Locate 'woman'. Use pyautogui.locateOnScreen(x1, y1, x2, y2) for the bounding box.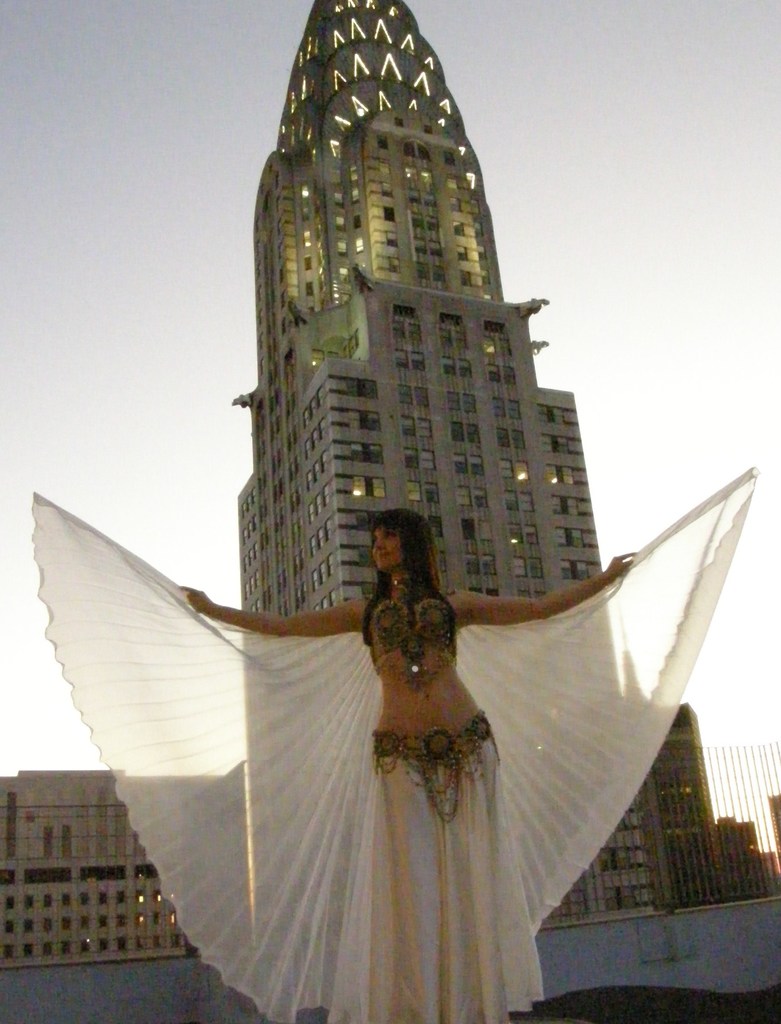
pyautogui.locateOnScreen(180, 502, 640, 1023).
